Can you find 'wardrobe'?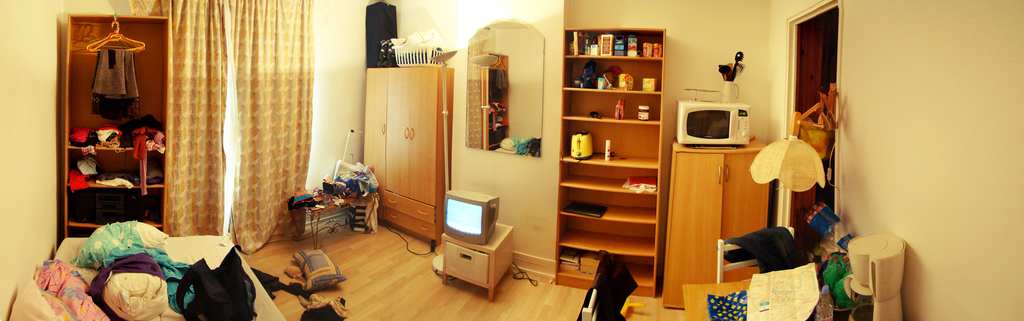
Yes, bounding box: l=49, t=22, r=163, b=229.
